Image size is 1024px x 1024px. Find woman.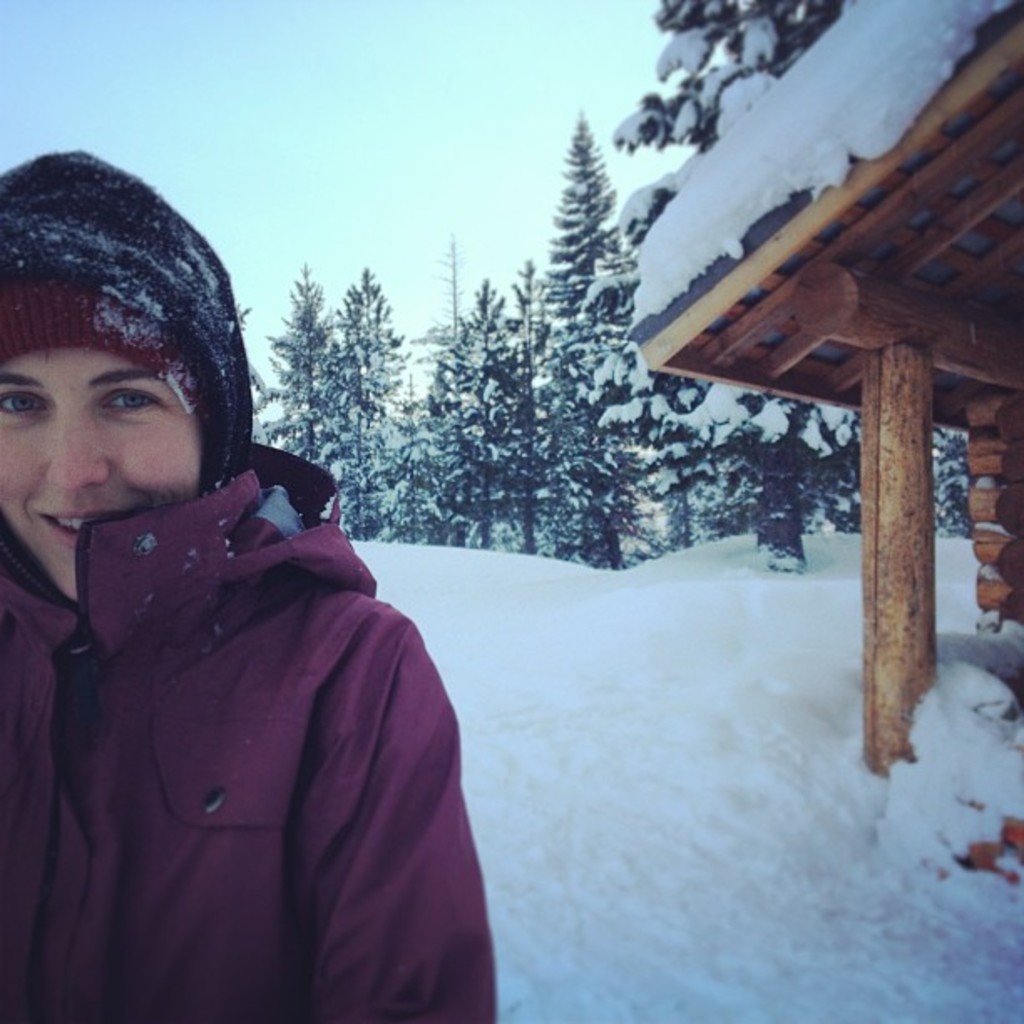
0, 149, 499, 1022.
